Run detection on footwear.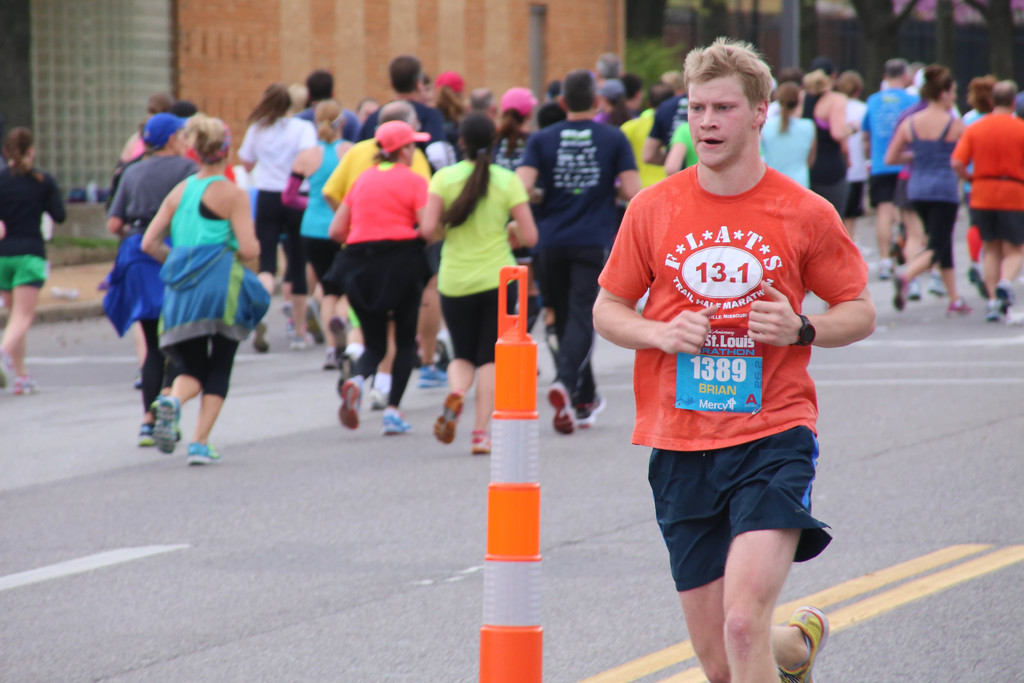
Result: 323:347:339:368.
